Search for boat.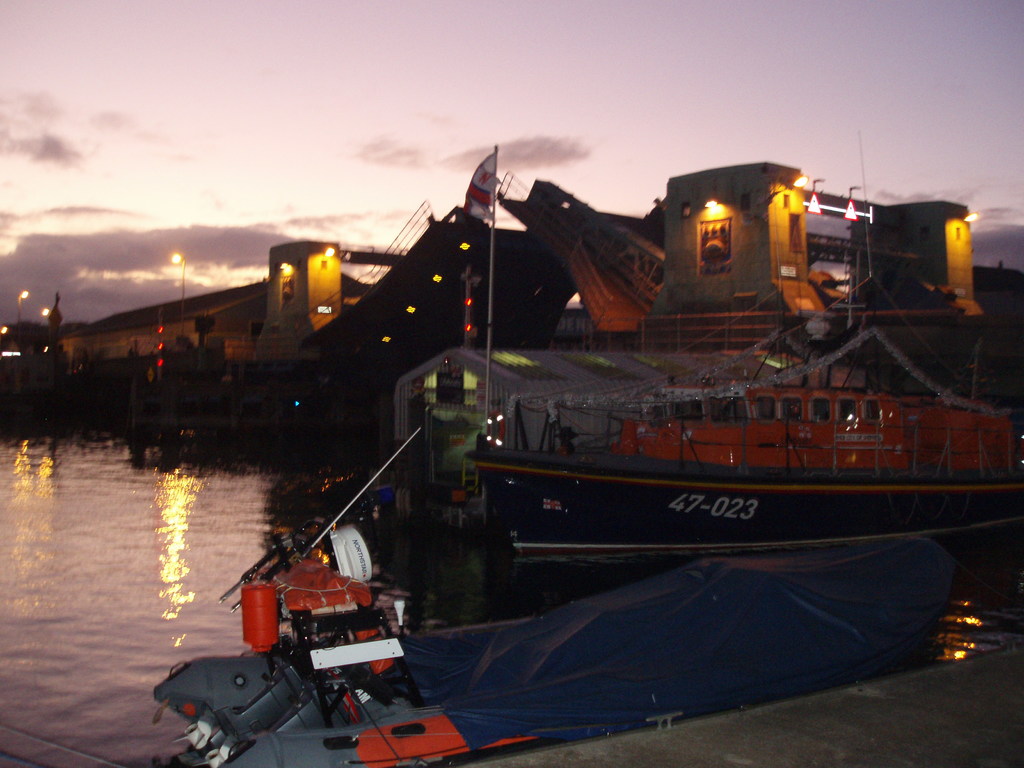
Found at box(144, 525, 977, 767).
